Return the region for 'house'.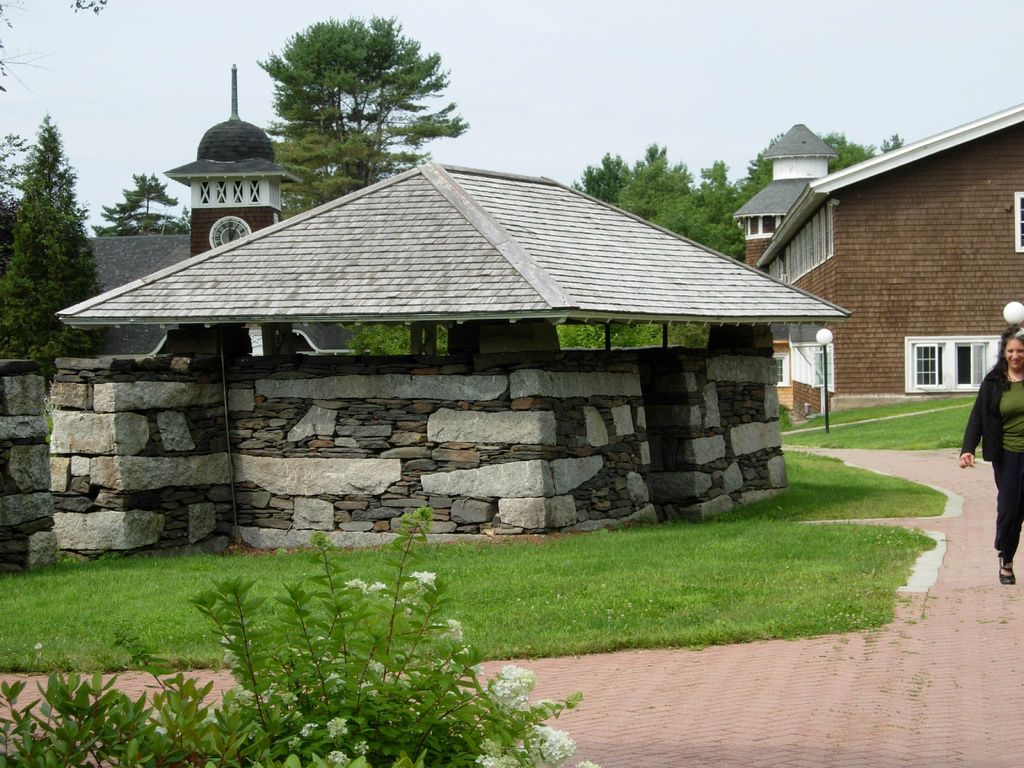
(716,102,1019,429).
